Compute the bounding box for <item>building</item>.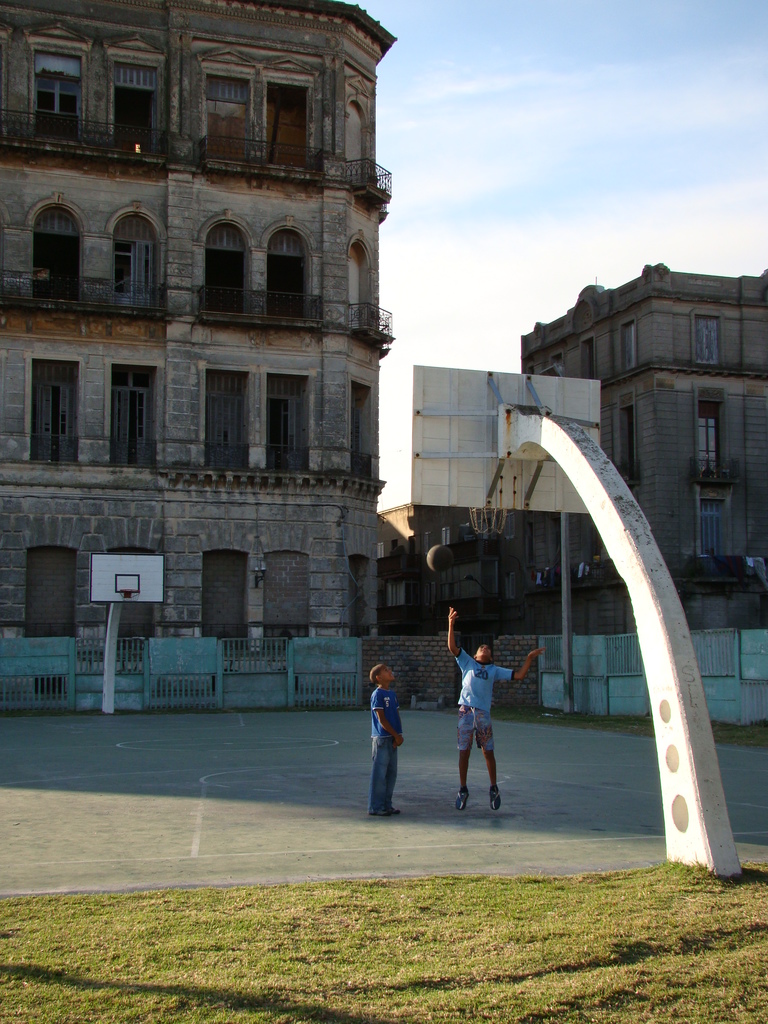
{"x1": 0, "y1": 0, "x2": 398, "y2": 676}.
